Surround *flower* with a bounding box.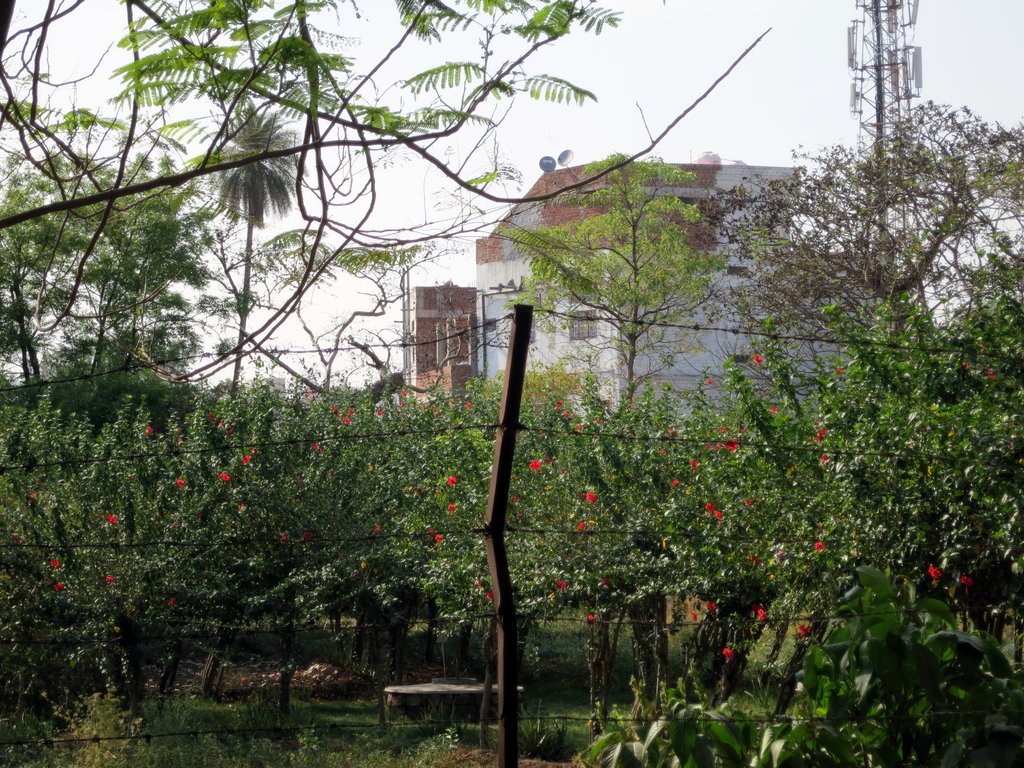
[x1=49, y1=556, x2=61, y2=571].
